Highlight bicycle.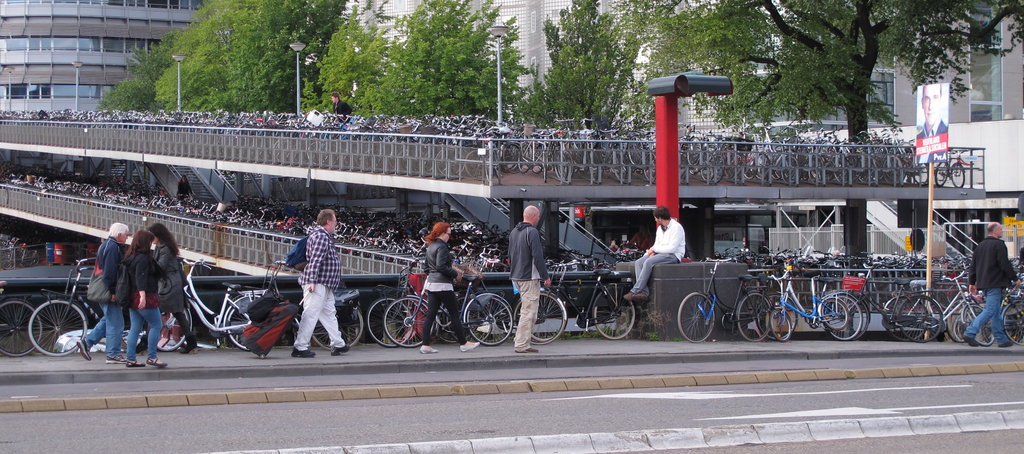
Highlighted region: 891 267 1006 346.
